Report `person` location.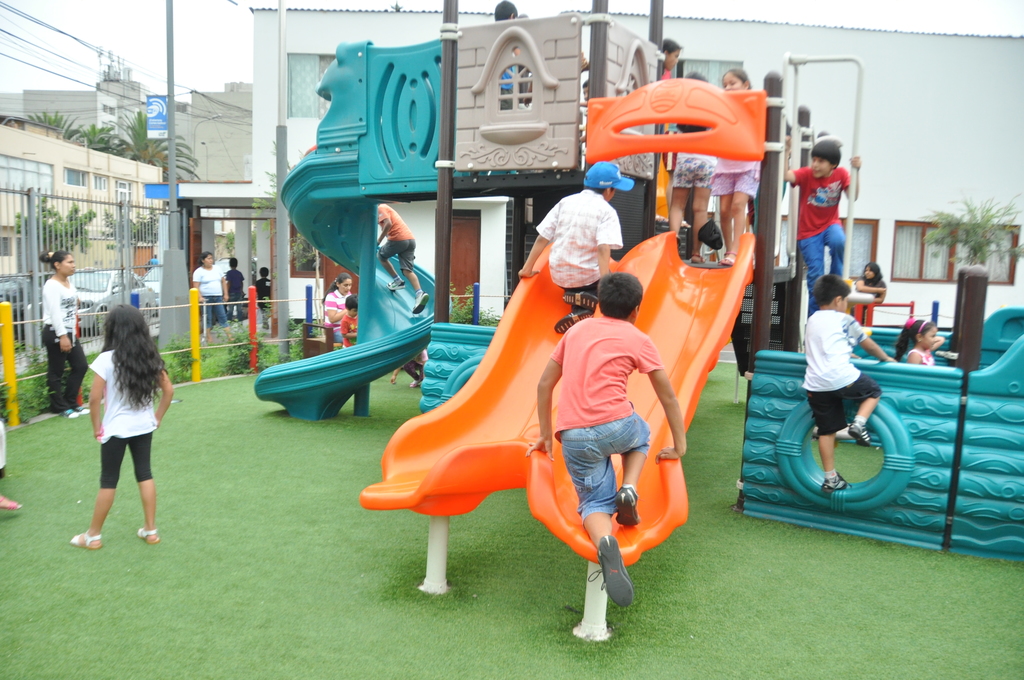
Report: rect(905, 319, 947, 374).
